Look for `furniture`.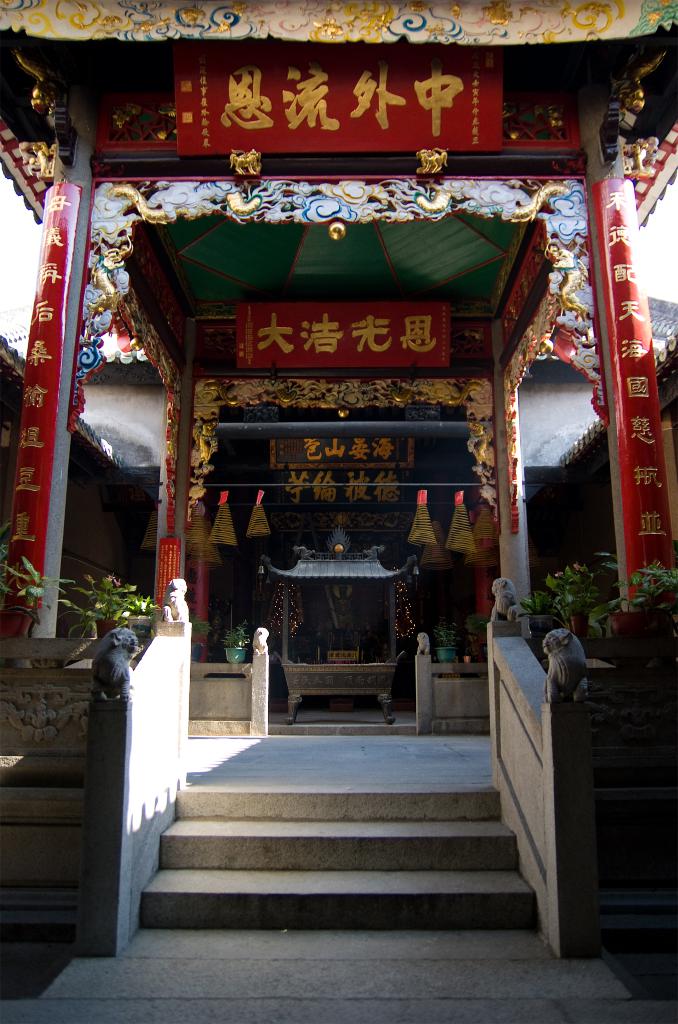
Found: (274, 649, 406, 715).
